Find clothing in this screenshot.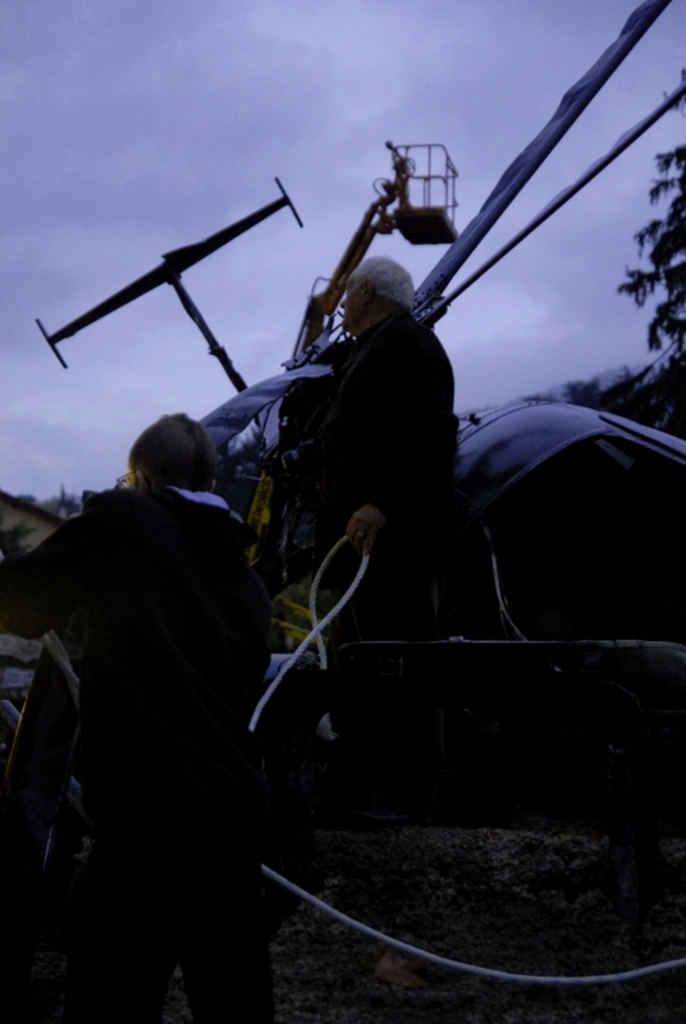
The bounding box for clothing is locate(279, 307, 456, 652).
